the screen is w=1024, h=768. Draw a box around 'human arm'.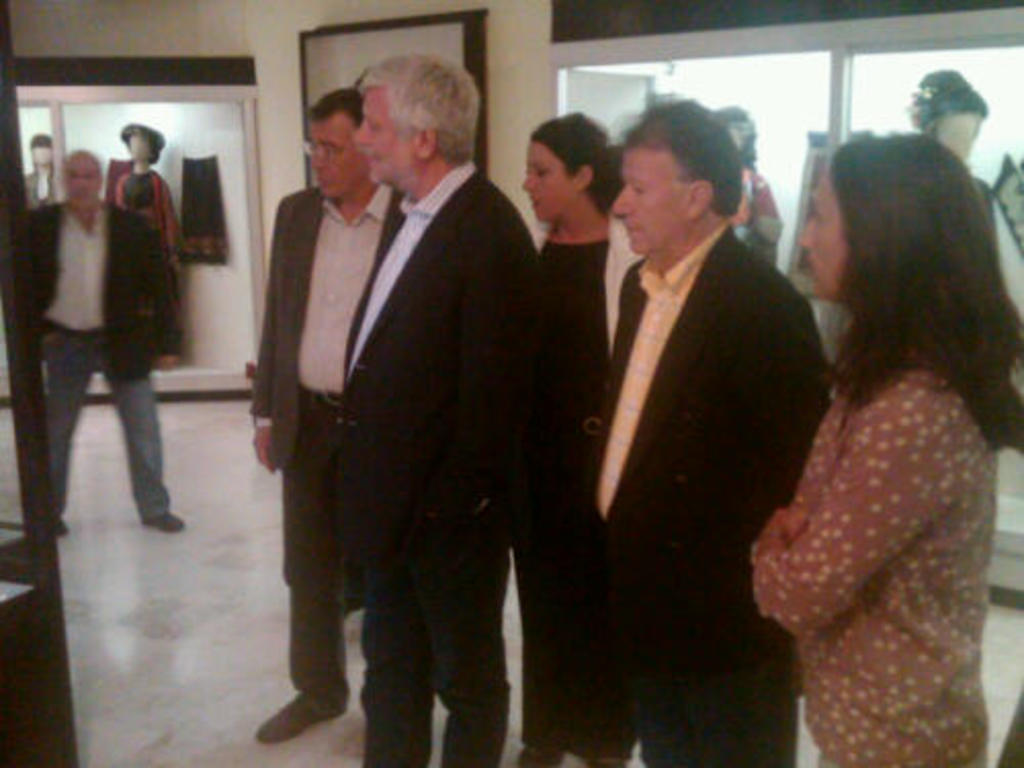
(left=246, top=197, right=281, bottom=475).
